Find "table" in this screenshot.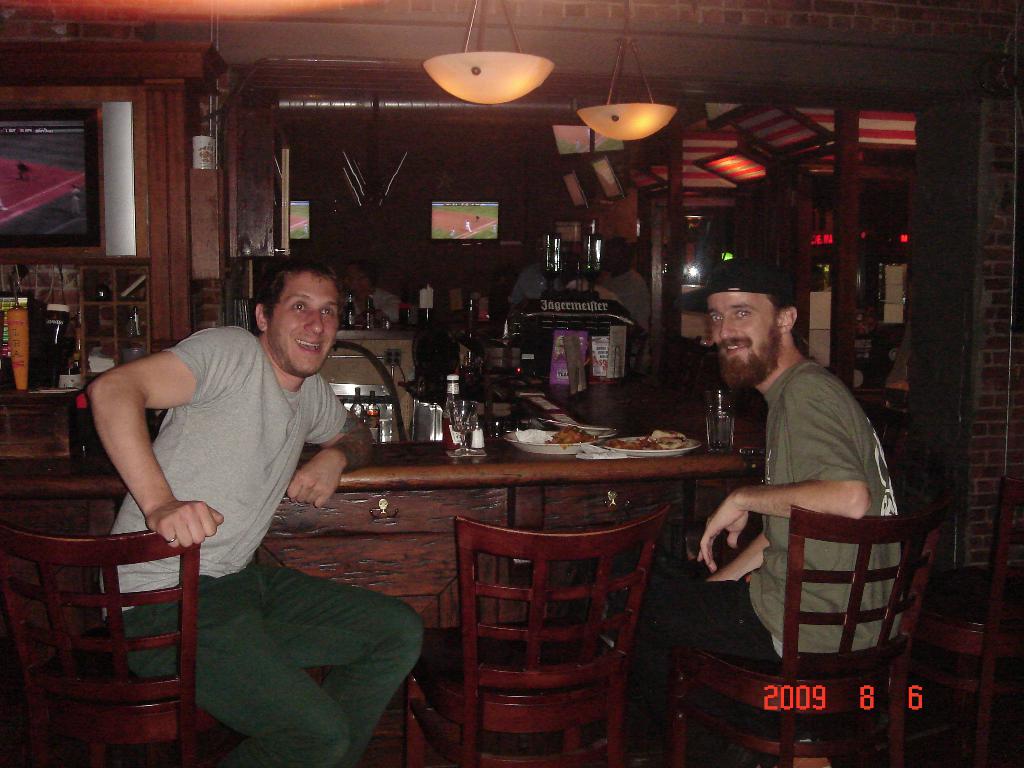
The bounding box for "table" is (left=0, top=424, right=746, bottom=559).
